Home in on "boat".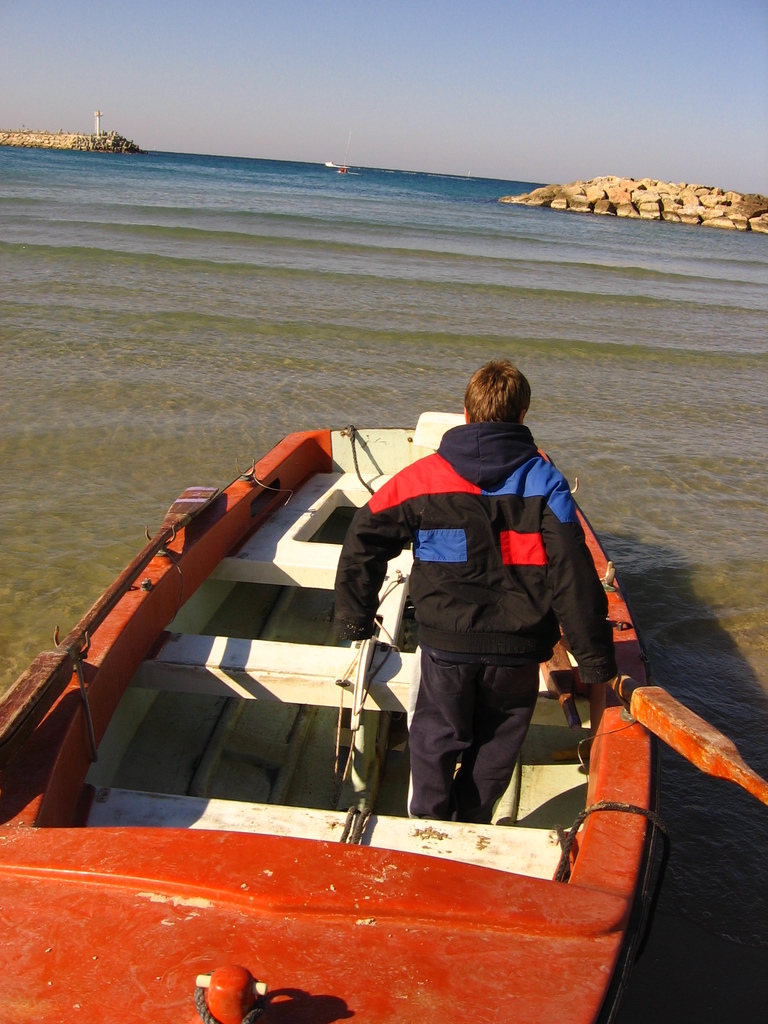
Homed in at l=13, t=365, r=704, b=925.
